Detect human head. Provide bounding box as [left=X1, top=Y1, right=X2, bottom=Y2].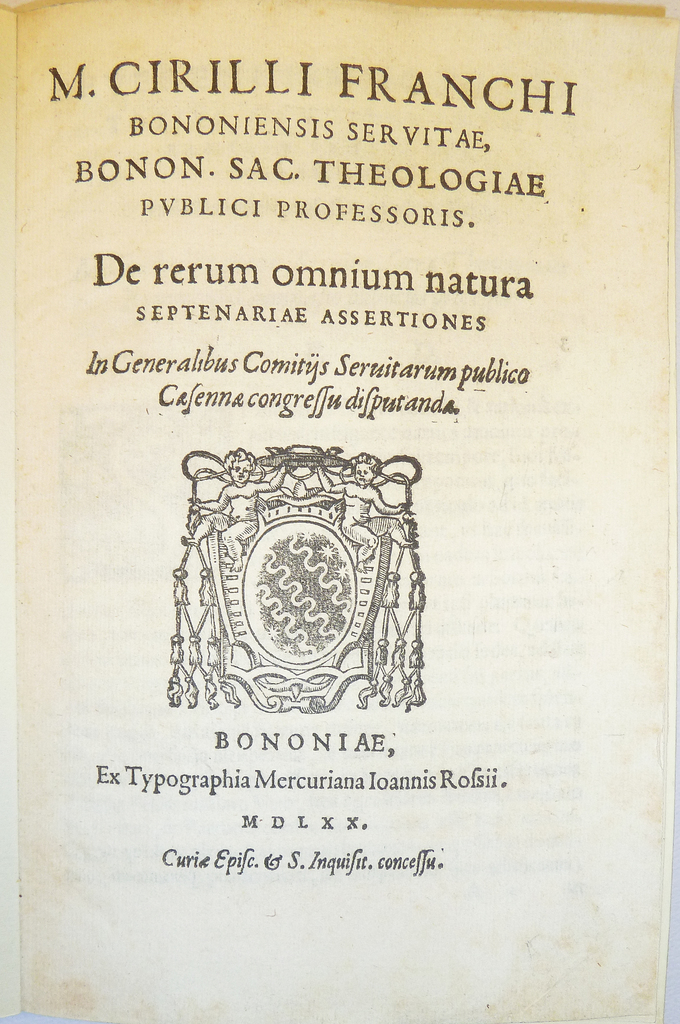
[left=349, top=454, right=383, bottom=481].
